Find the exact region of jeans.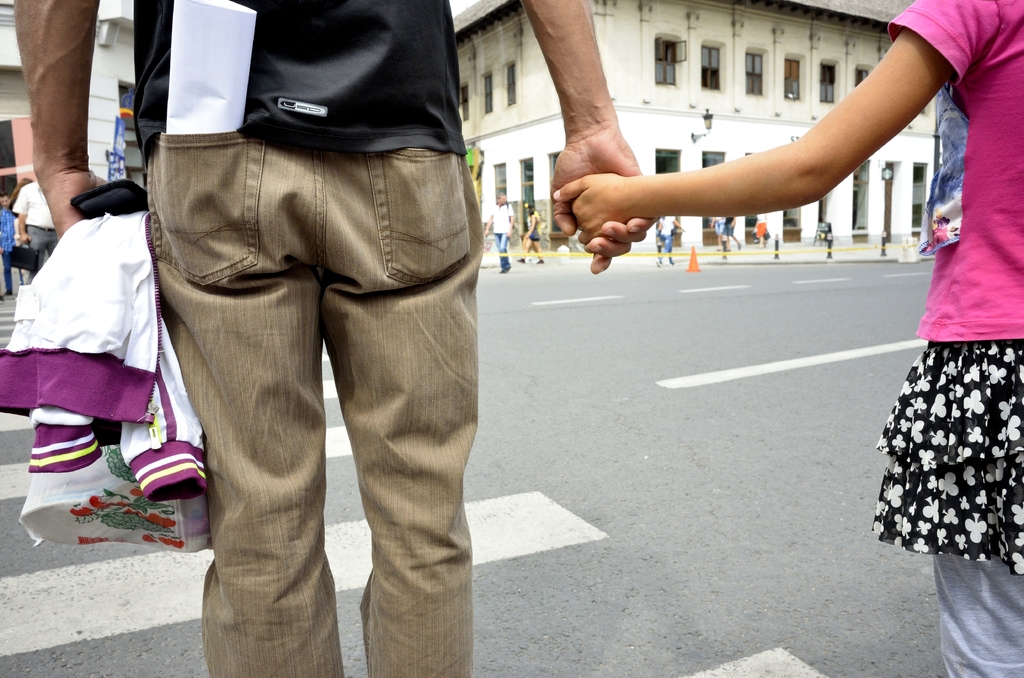
Exact region: <region>658, 234, 674, 268</region>.
